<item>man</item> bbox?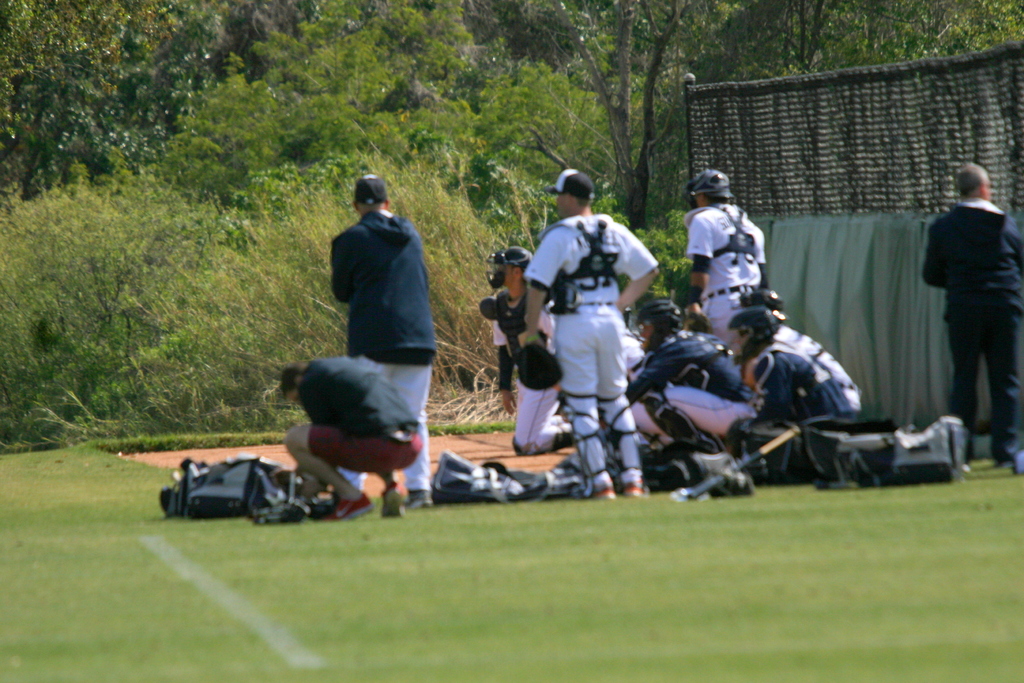
region(924, 158, 1022, 425)
